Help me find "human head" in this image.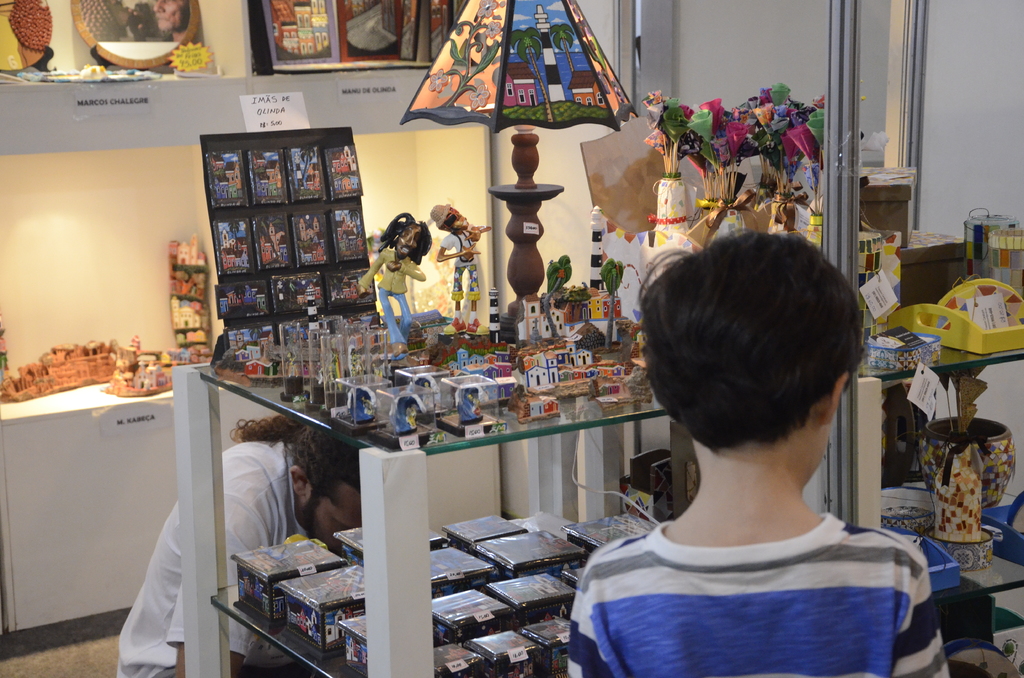
Found it: pyautogui.locateOnScreen(380, 210, 430, 259).
